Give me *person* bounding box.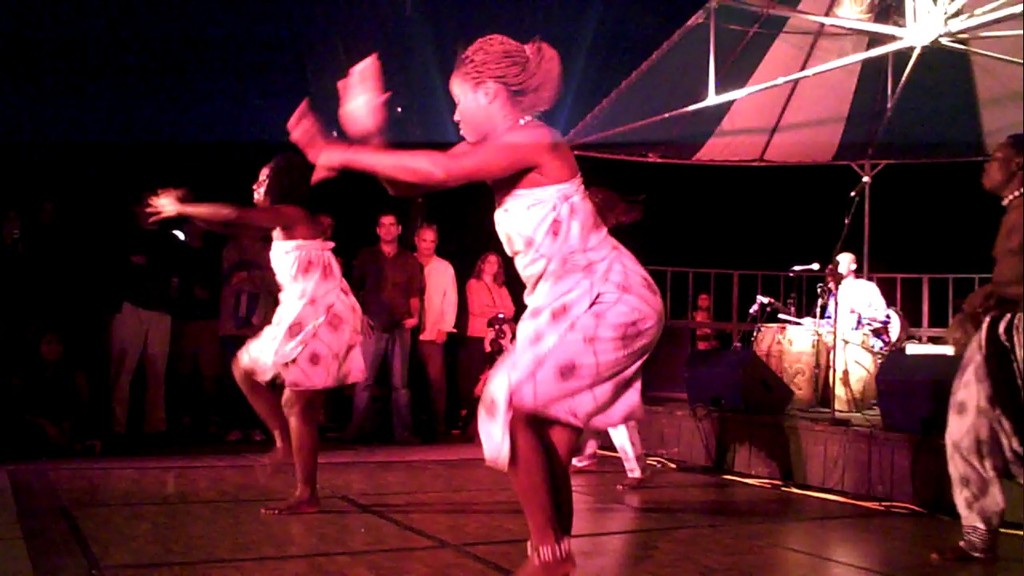
[354,215,426,430].
